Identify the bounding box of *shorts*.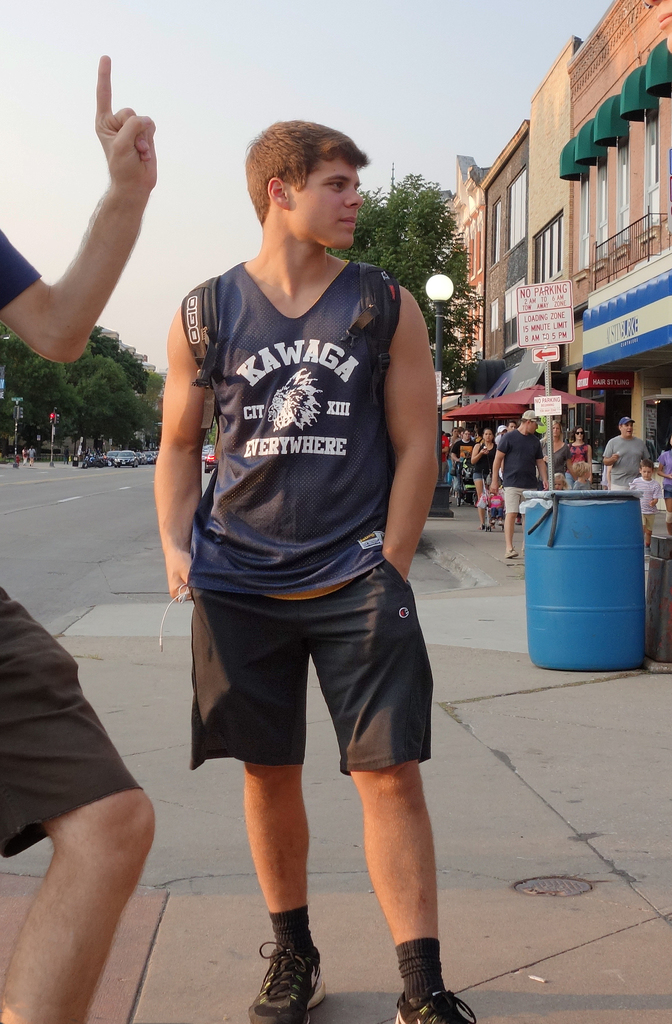
left=636, top=511, right=662, bottom=535.
